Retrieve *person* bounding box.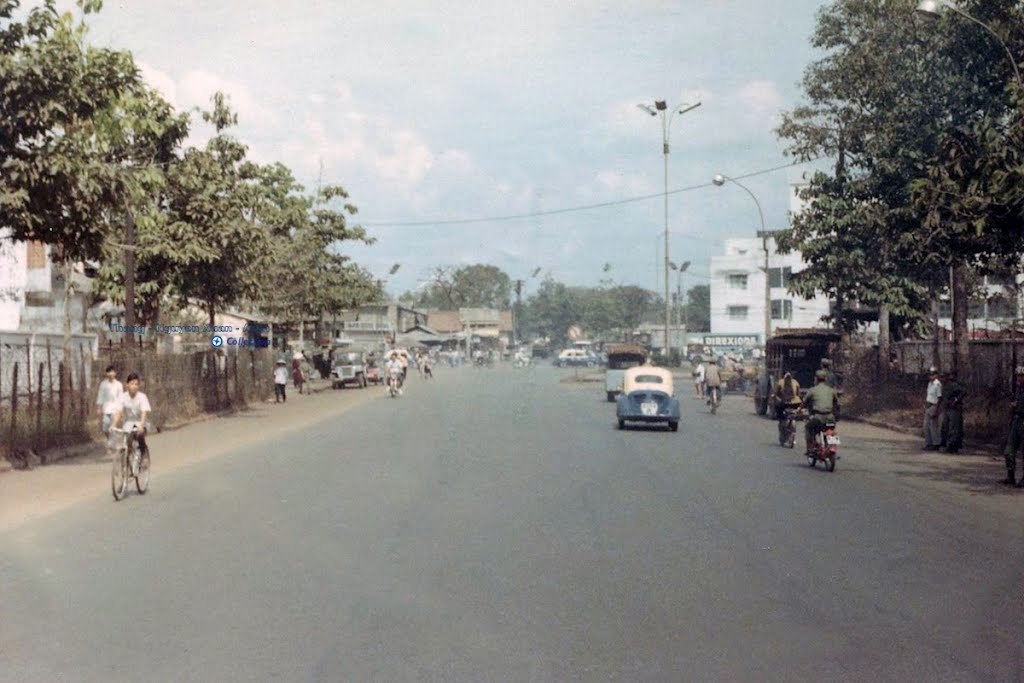
Bounding box: 813:360:846:396.
